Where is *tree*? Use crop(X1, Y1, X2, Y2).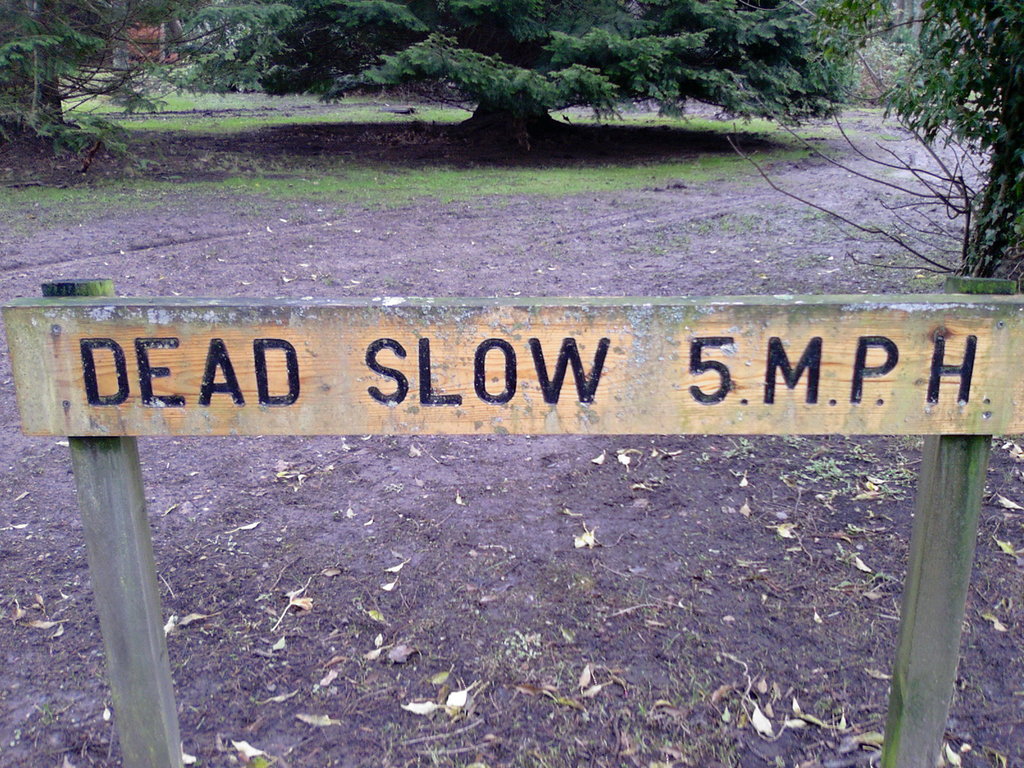
crop(247, 0, 874, 147).
